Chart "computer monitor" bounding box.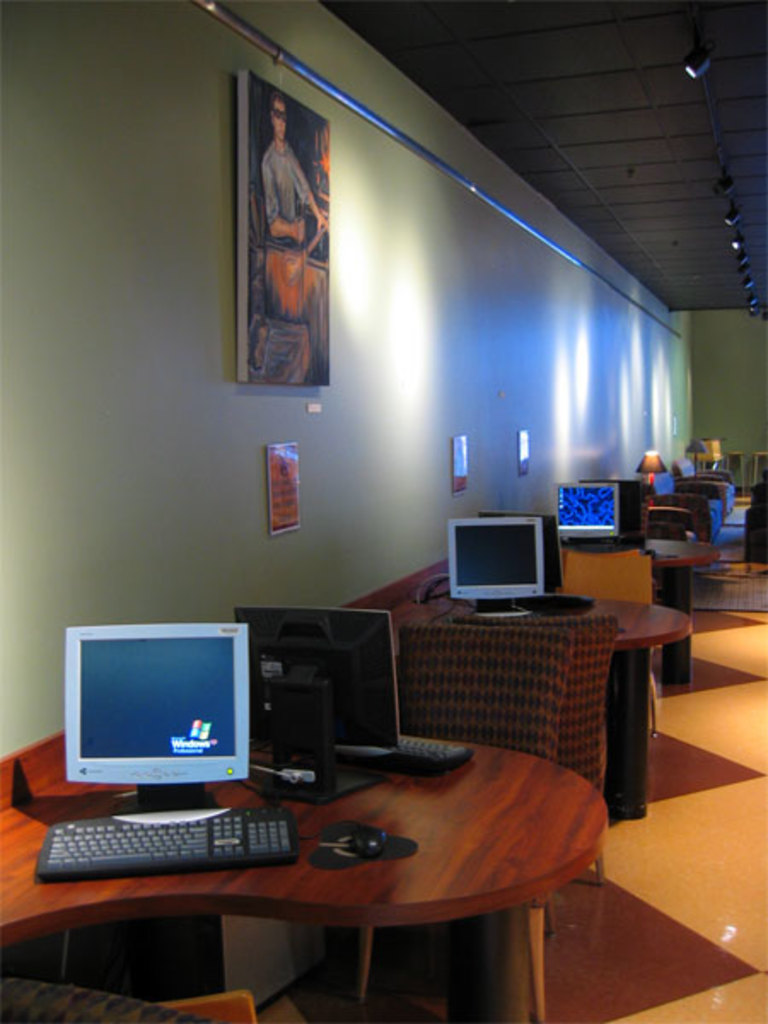
Charted: (474, 505, 563, 591).
